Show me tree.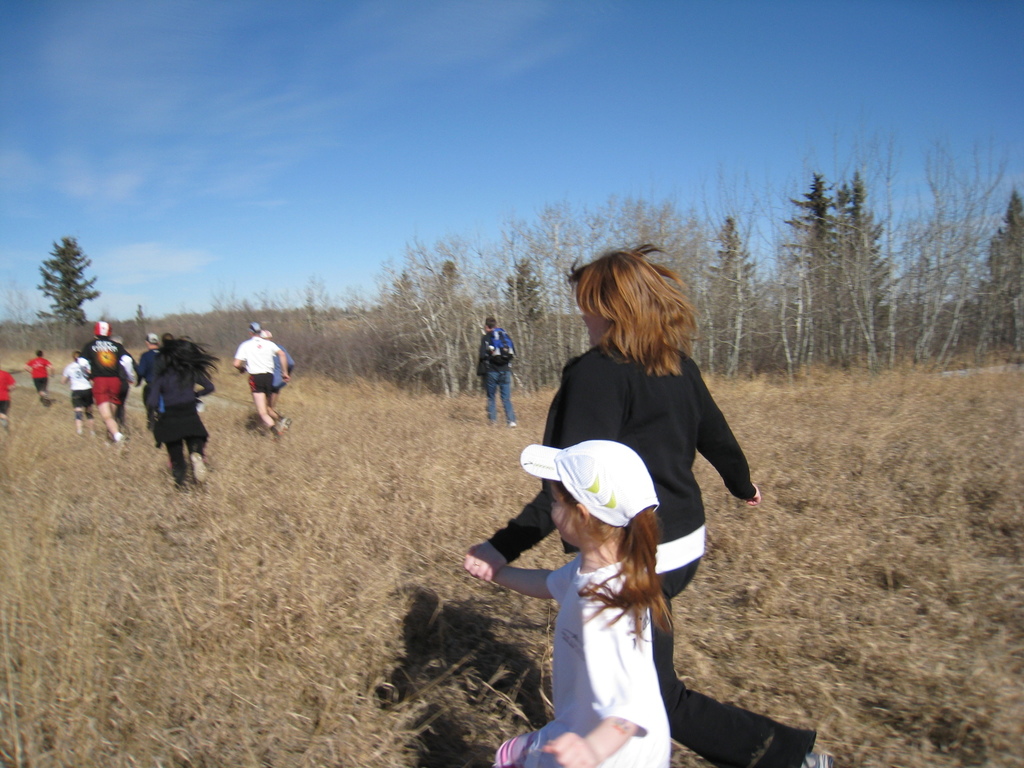
tree is here: (x1=44, y1=316, x2=89, y2=379).
